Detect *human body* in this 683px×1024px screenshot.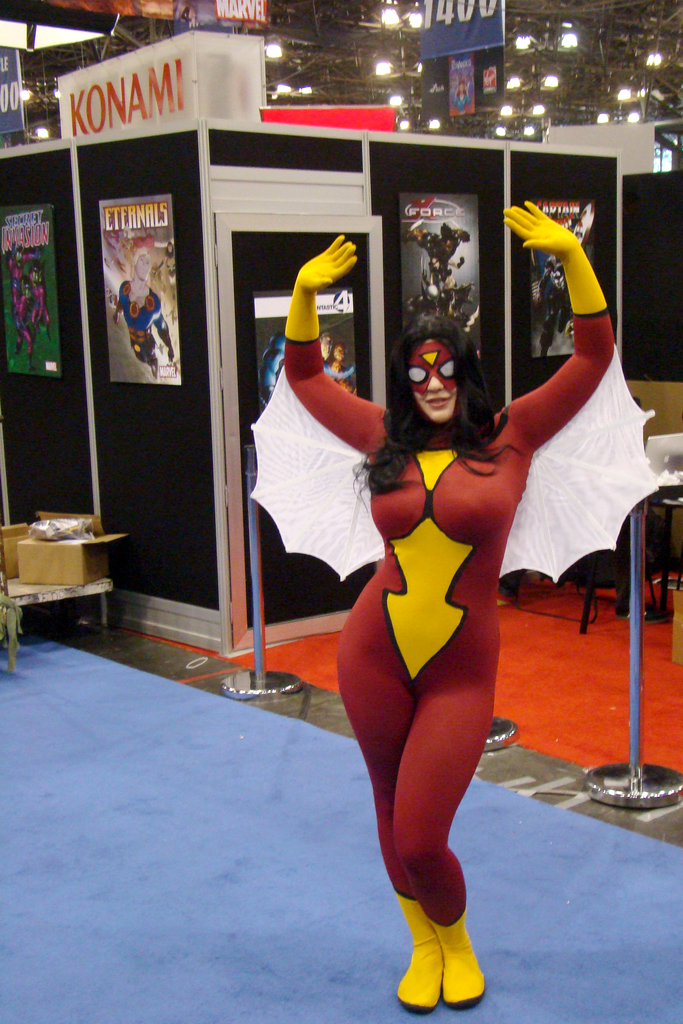
Detection: BBox(106, 244, 183, 380).
